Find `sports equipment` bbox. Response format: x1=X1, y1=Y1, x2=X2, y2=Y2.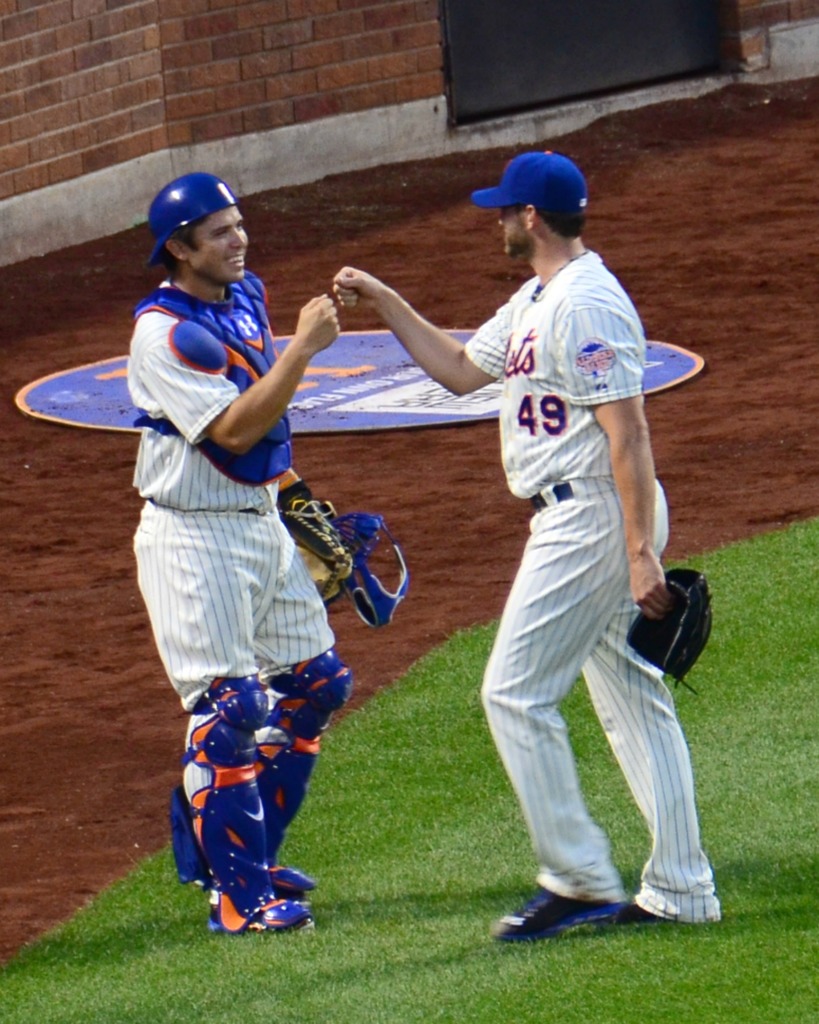
x1=175, y1=676, x2=274, y2=936.
